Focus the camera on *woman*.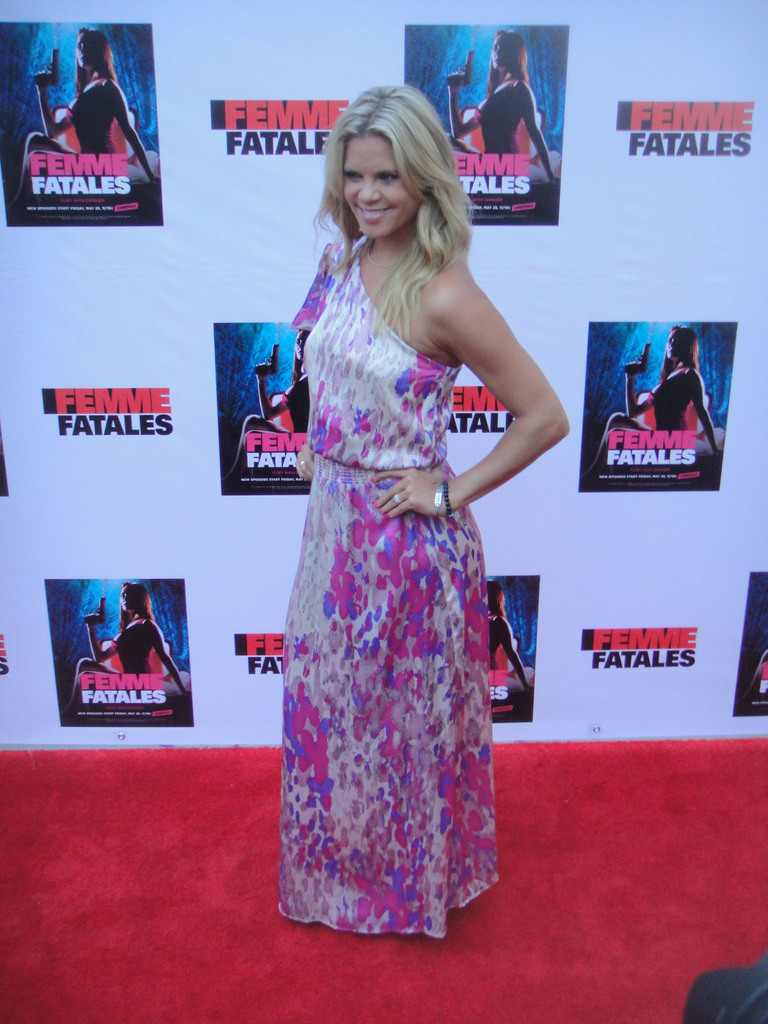
Focus region: left=219, top=328, right=321, bottom=483.
